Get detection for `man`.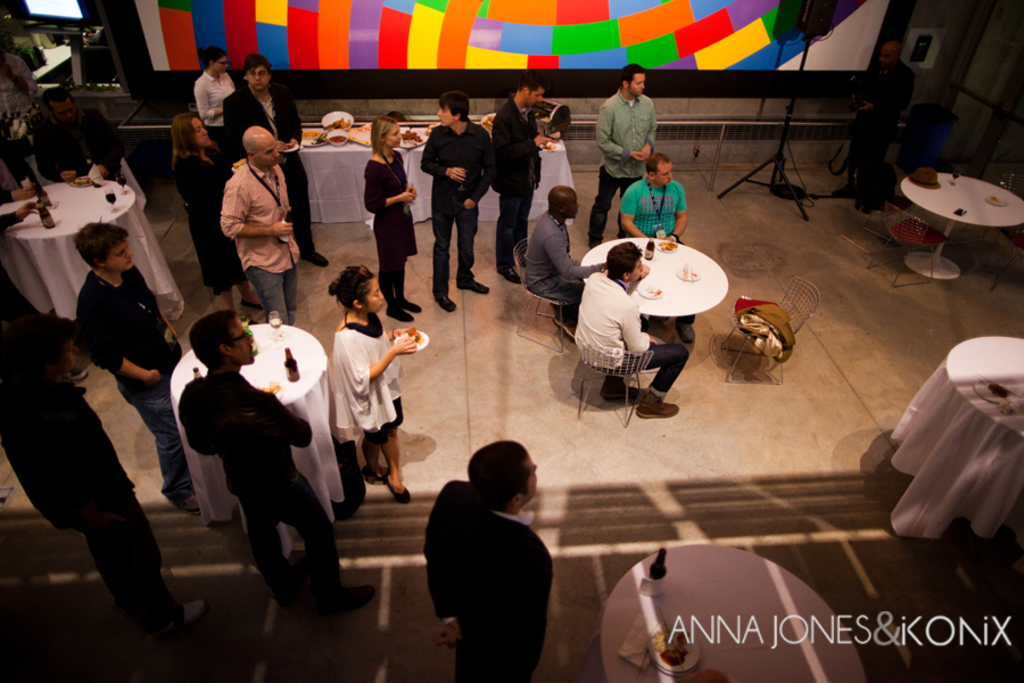
Detection: {"x1": 223, "y1": 49, "x2": 329, "y2": 272}.
